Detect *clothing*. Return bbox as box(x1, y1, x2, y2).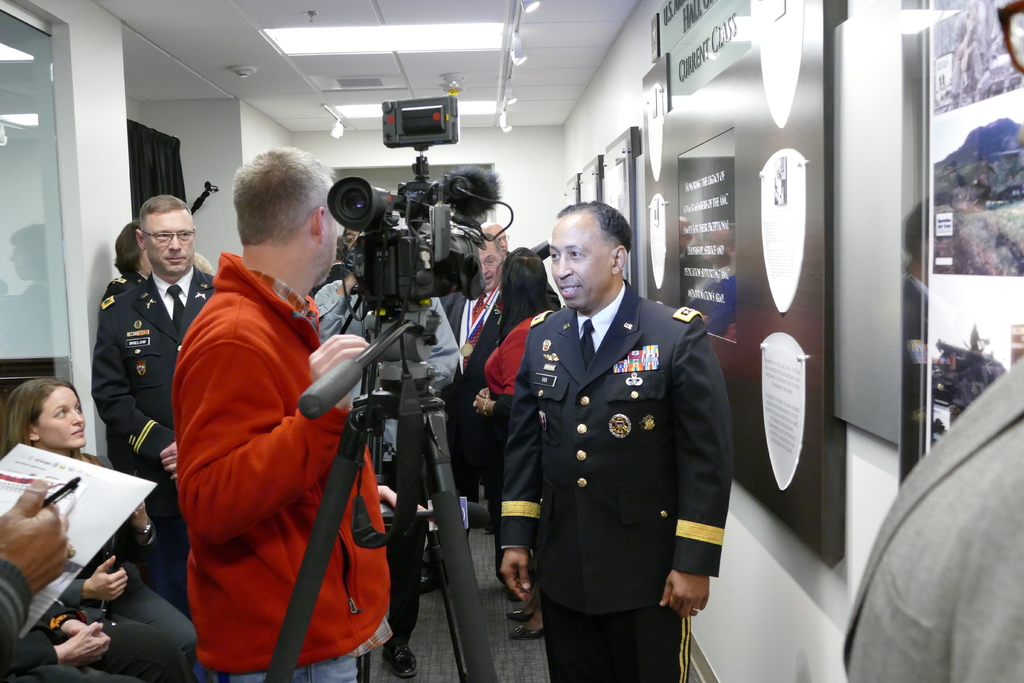
box(0, 558, 33, 680).
